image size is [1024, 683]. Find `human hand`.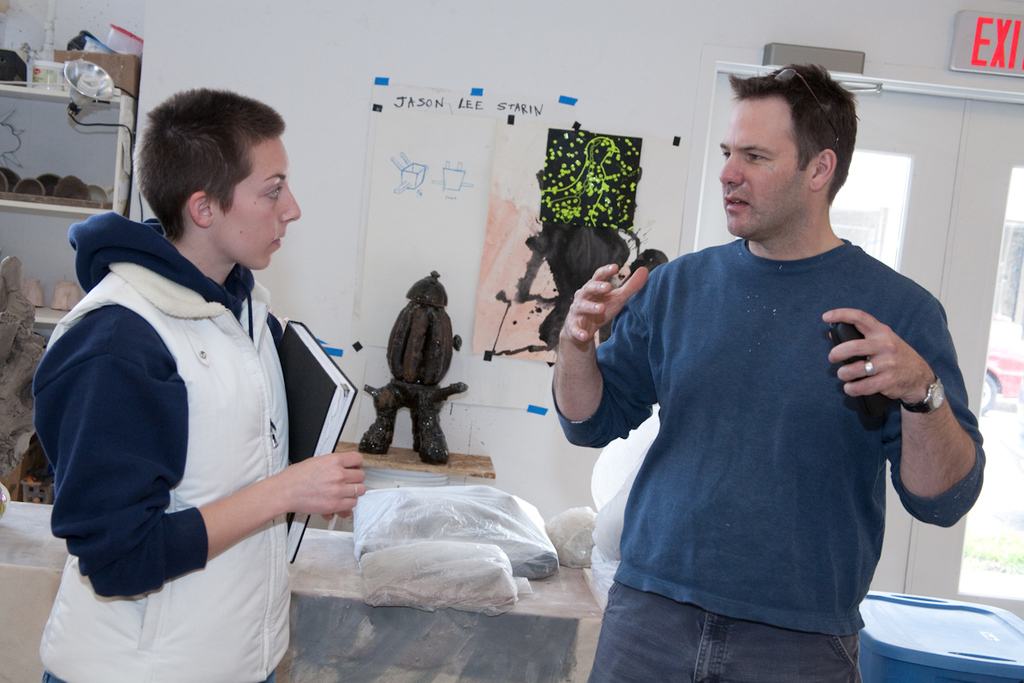
557/264/649/347.
